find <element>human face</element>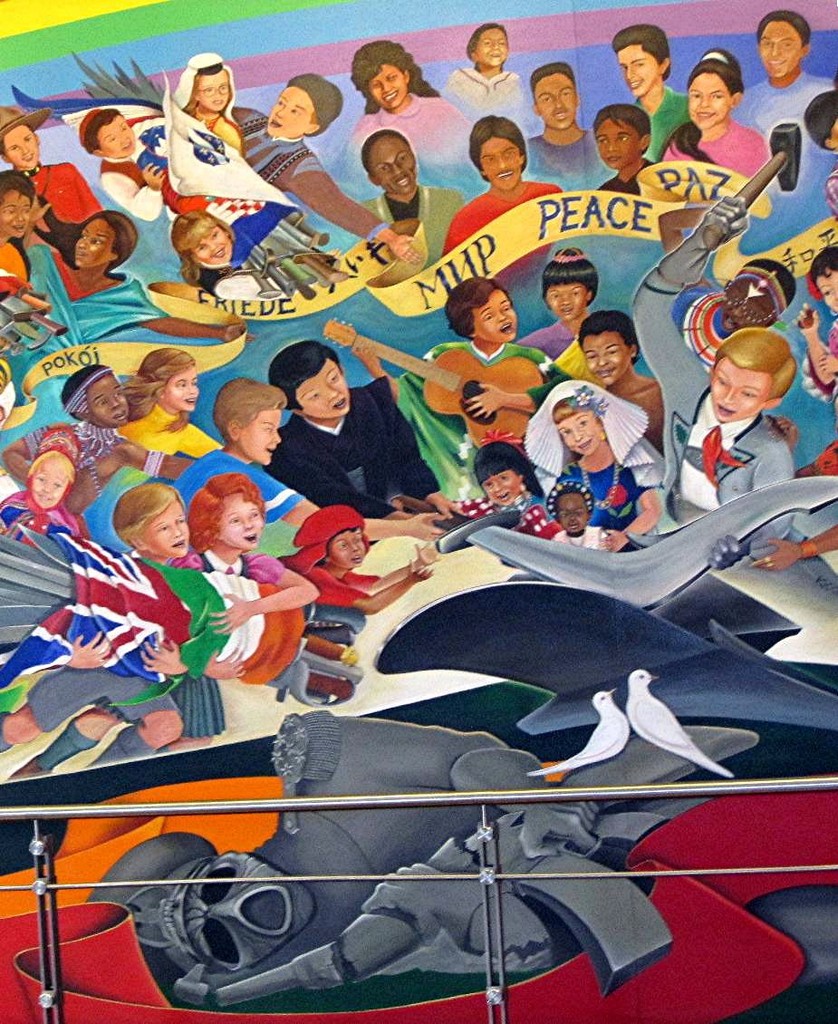
Rect(476, 32, 507, 71)
